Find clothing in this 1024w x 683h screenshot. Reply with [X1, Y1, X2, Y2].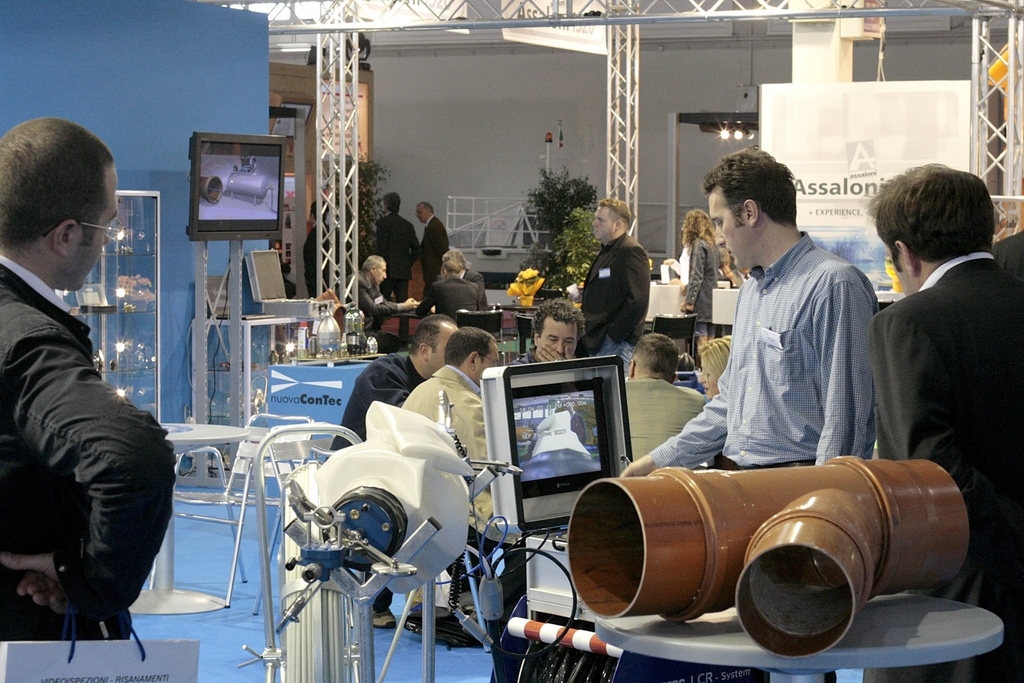
[0, 171, 170, 682].
